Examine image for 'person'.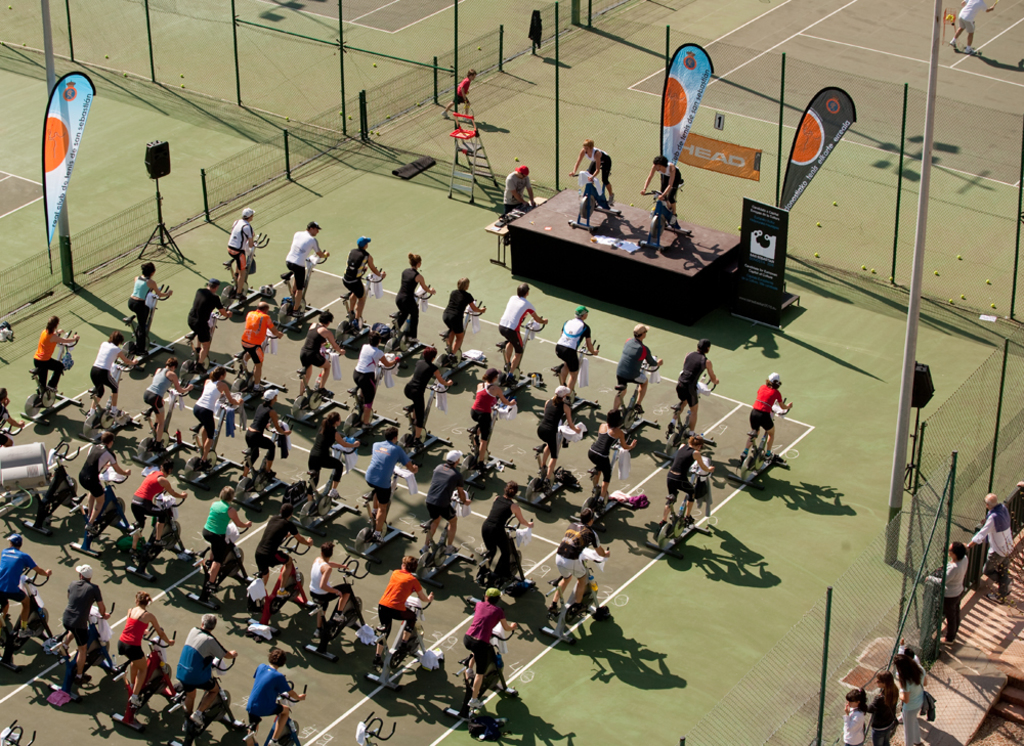
Examination result: (666,435,714,522).
